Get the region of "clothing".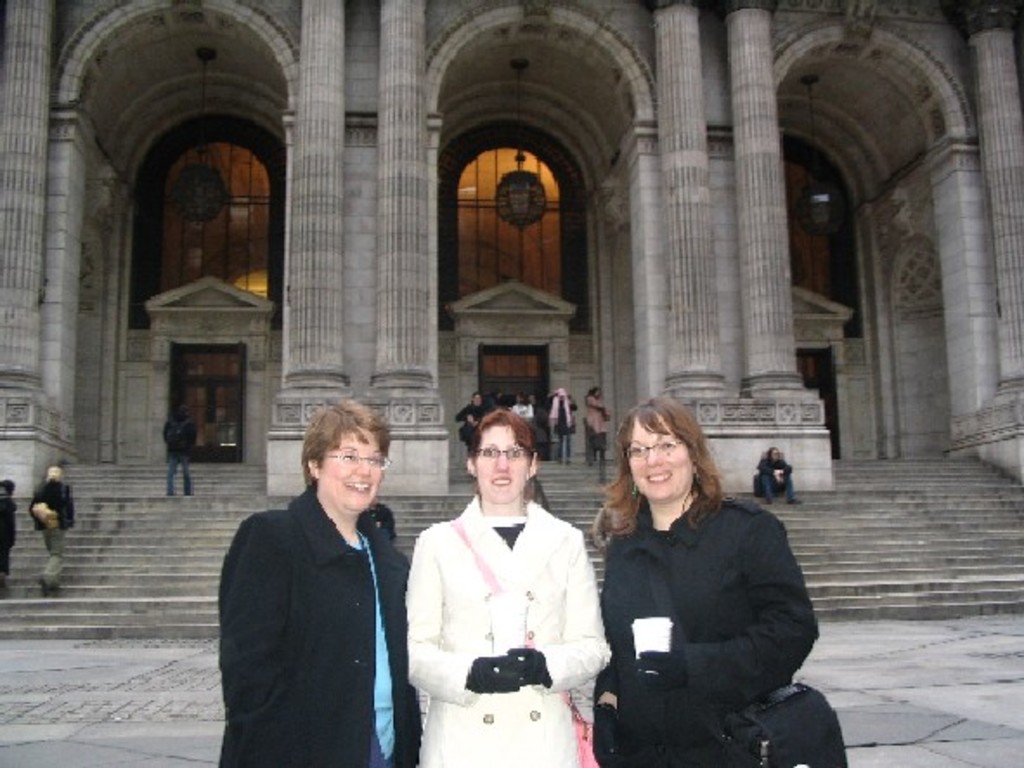
pyautogui.locateOnScreen(0, 494, 19, 576).
